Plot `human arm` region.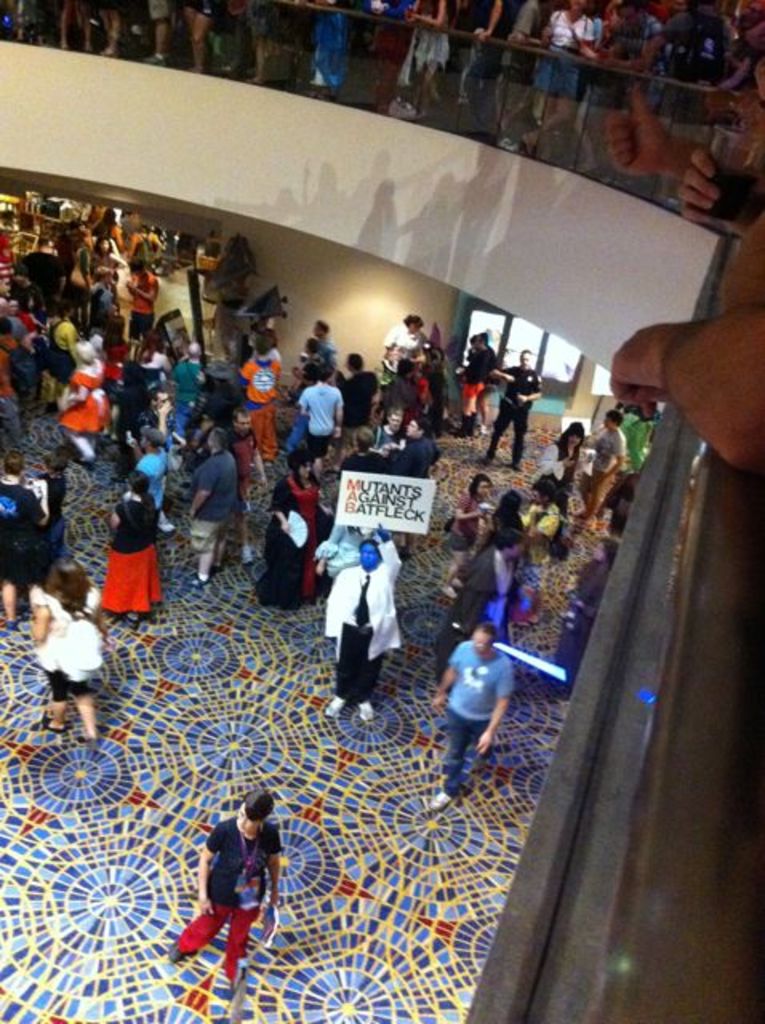
Plotted at box(182, 458, 210, 515).
